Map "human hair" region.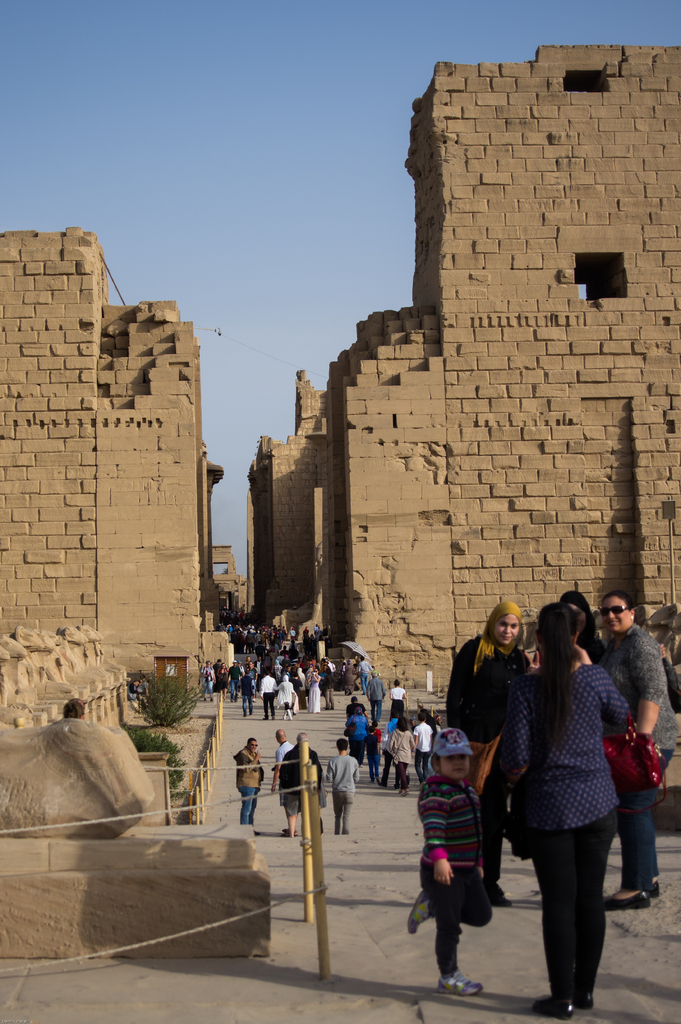
Mapped to select_region(337, 738, 349, 750).
